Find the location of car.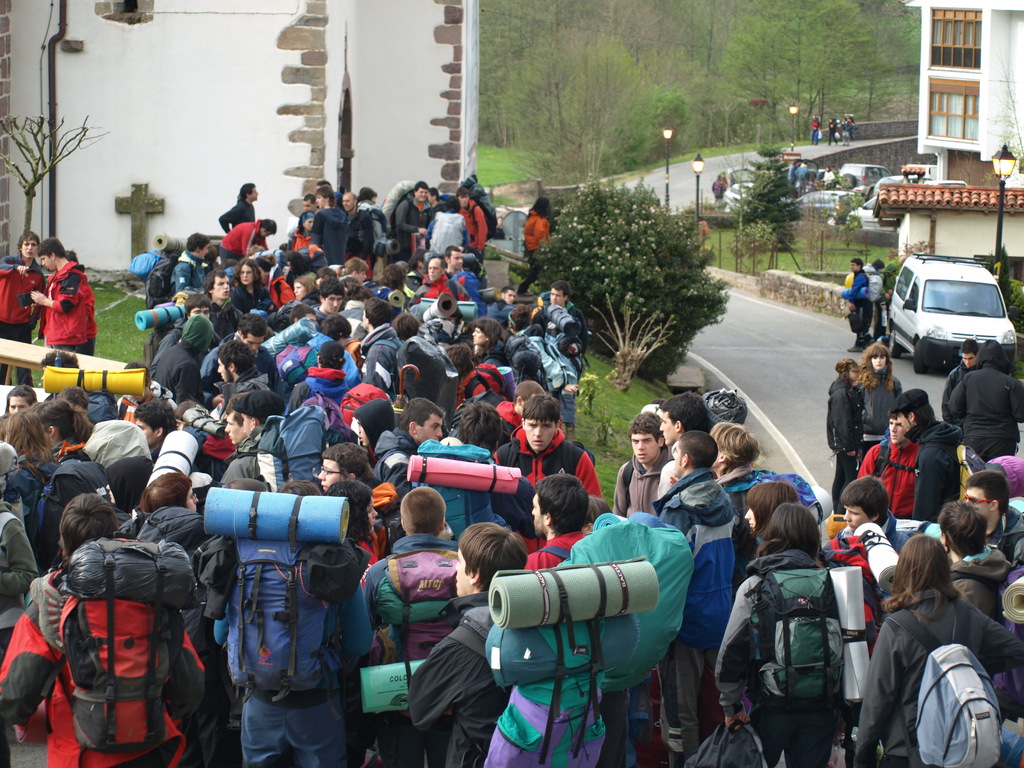
Location: locate(874, 246, 1016, 378).
